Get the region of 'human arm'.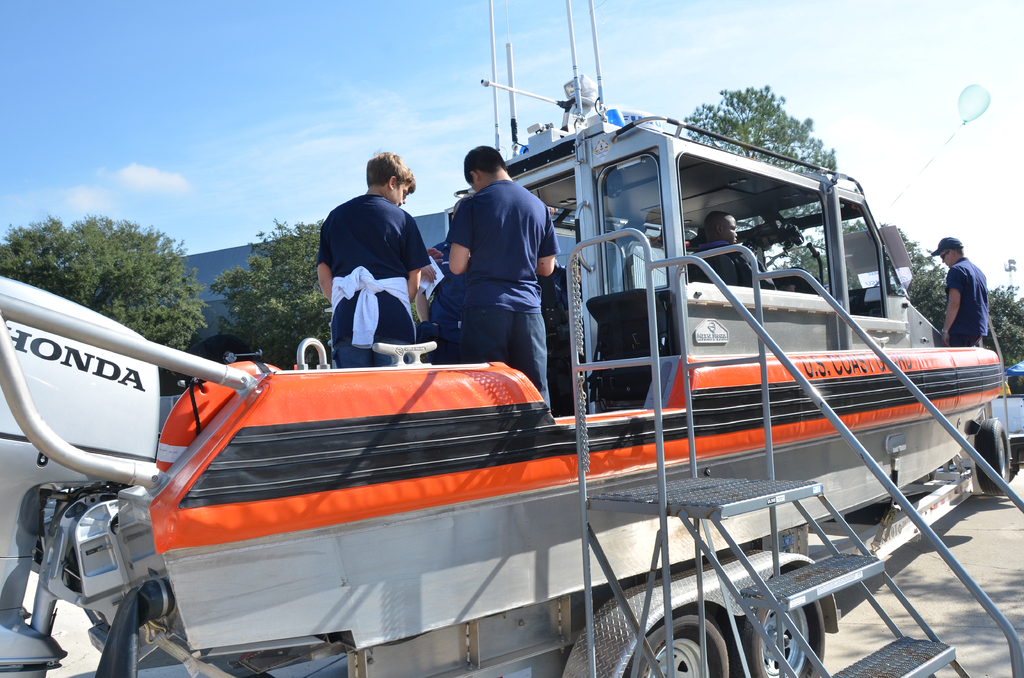
locate(419, 262, 438, 282).
